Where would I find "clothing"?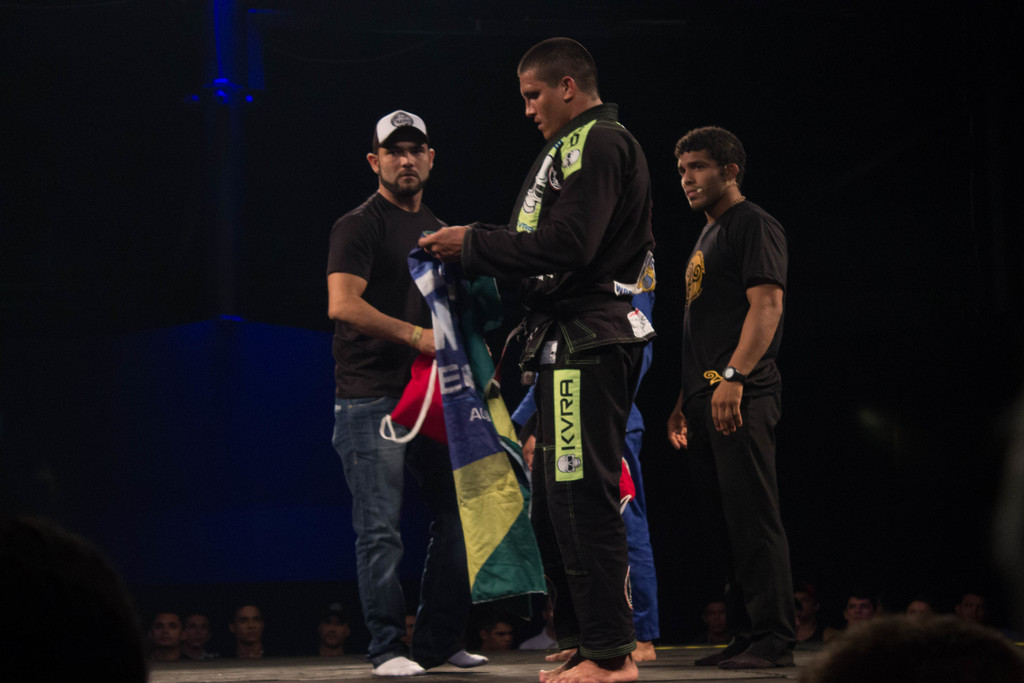
At <box>333,394,468,661</box>.
